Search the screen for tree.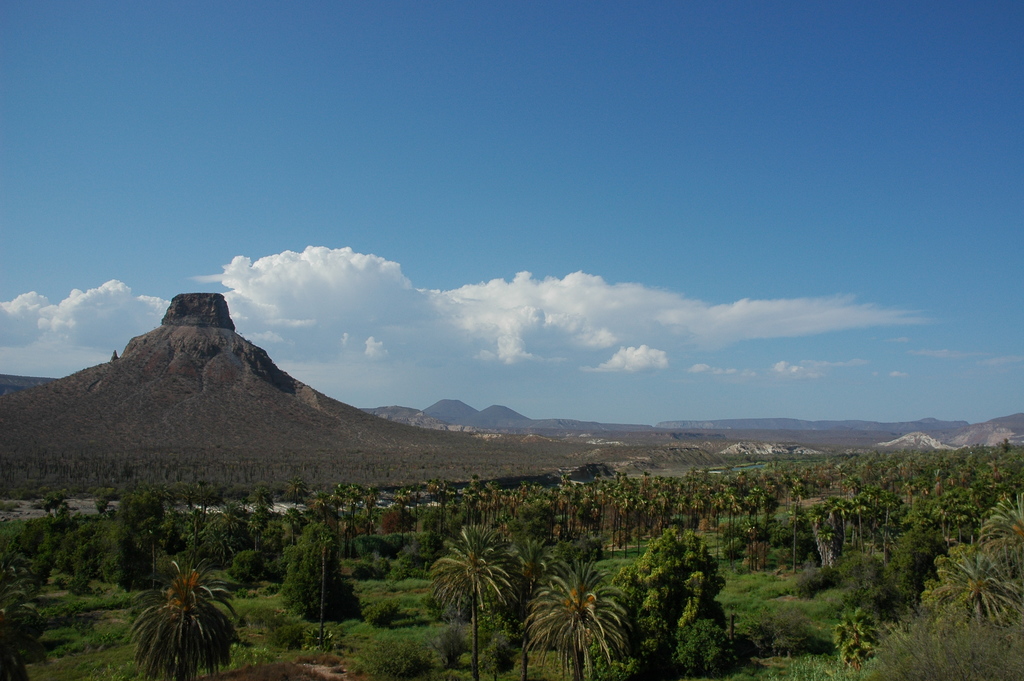
Found at {"left": 527, "top": 561, "right": 639, "bottom": 680}.
